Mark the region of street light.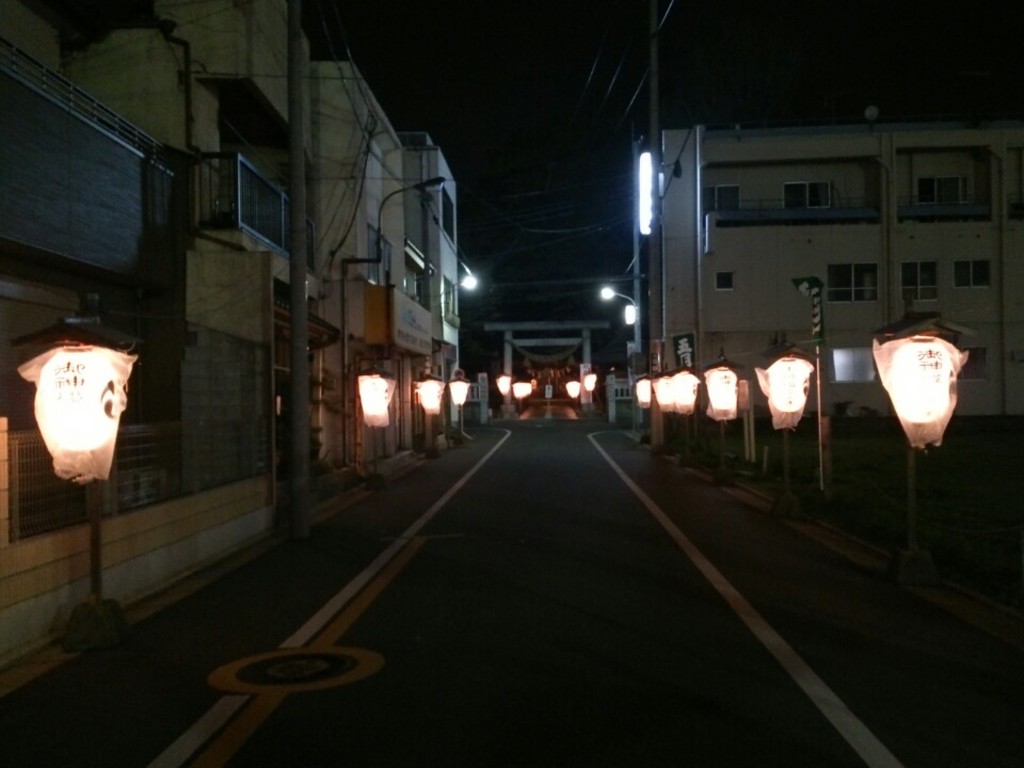
Region: 353, 370, 401, 493.
